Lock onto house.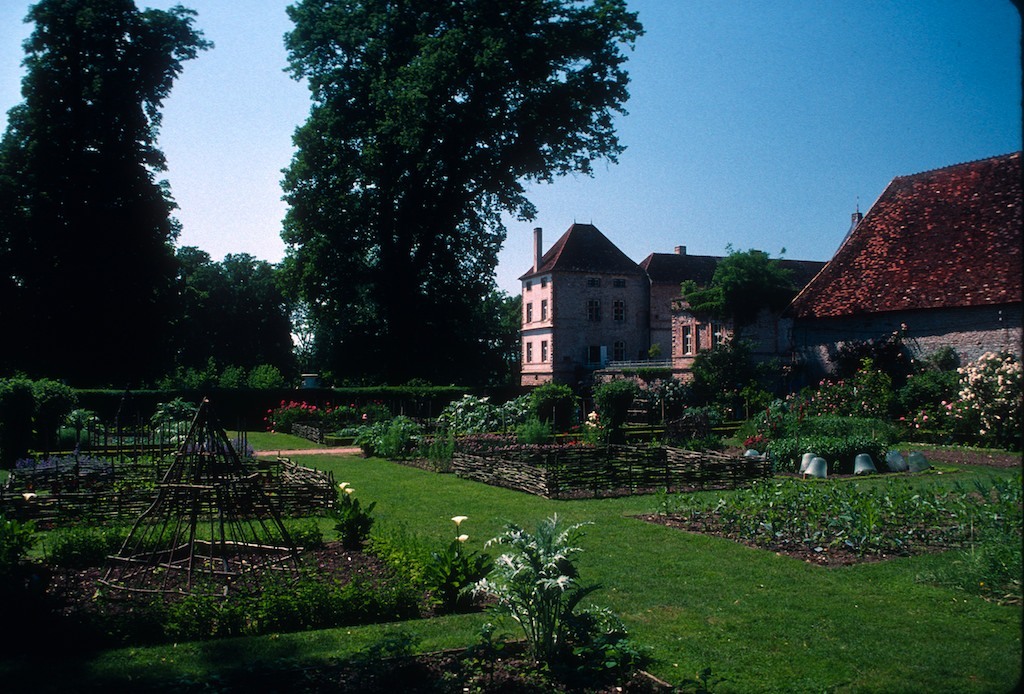
Locked: [515, 210, 833, 406].
